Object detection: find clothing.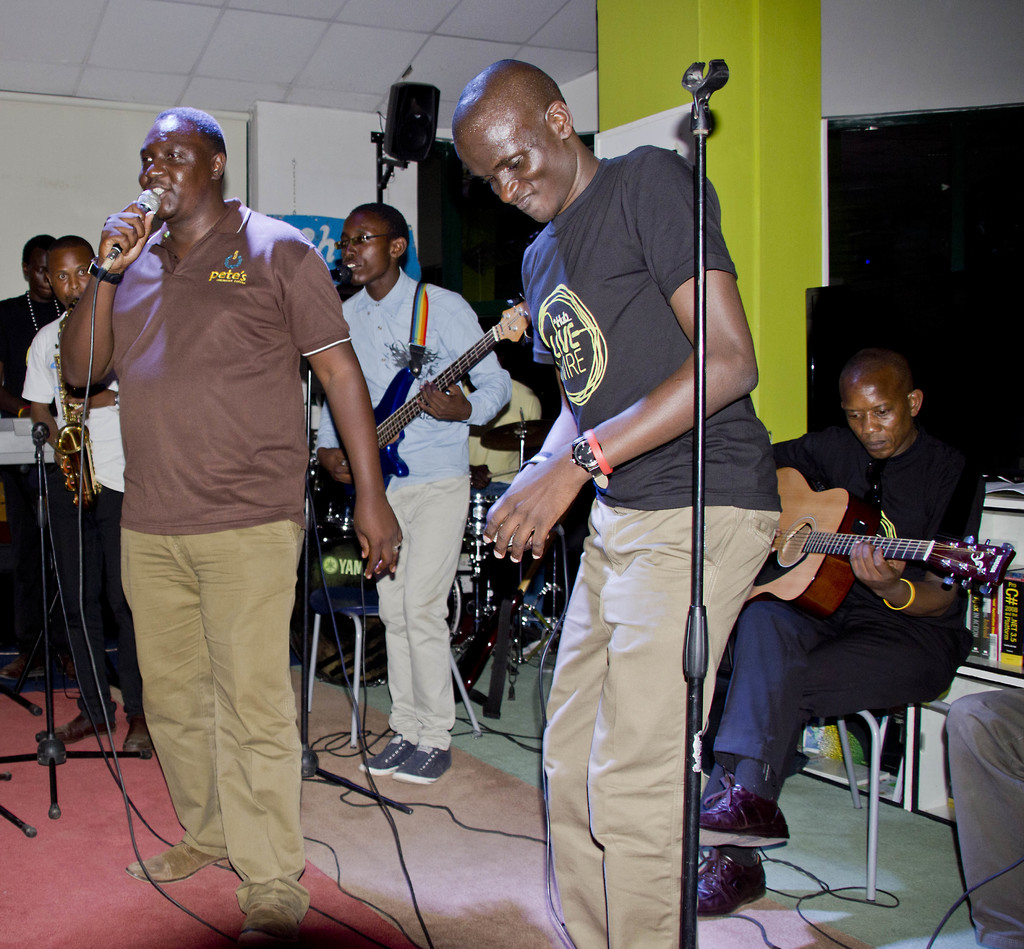
select_region(0, 285, 65, 650).
